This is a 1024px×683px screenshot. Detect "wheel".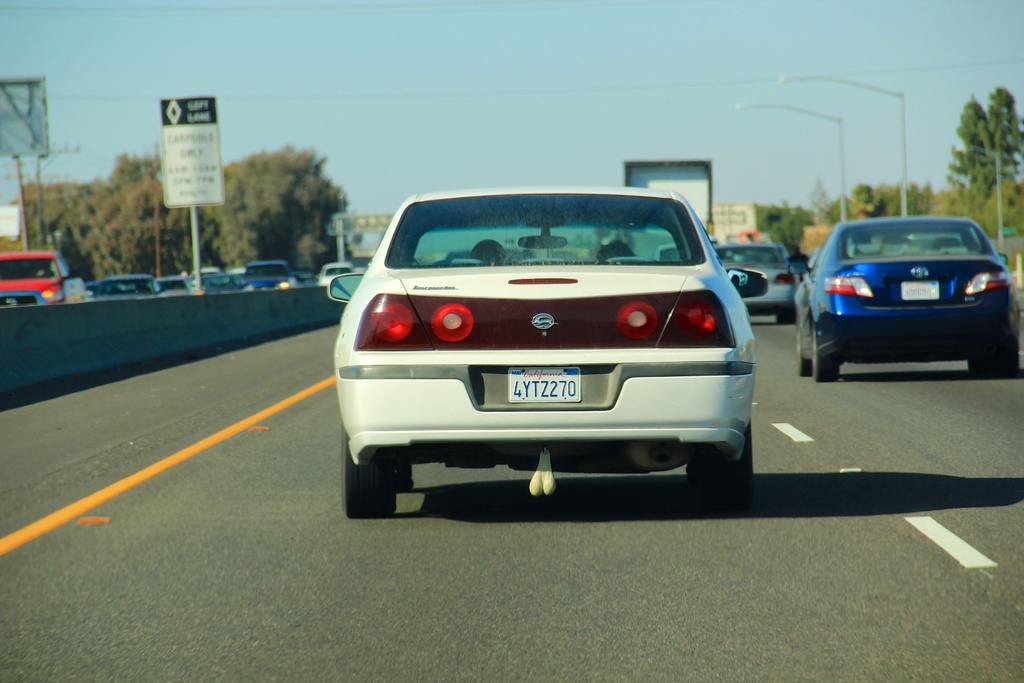
968/350/989/379.
